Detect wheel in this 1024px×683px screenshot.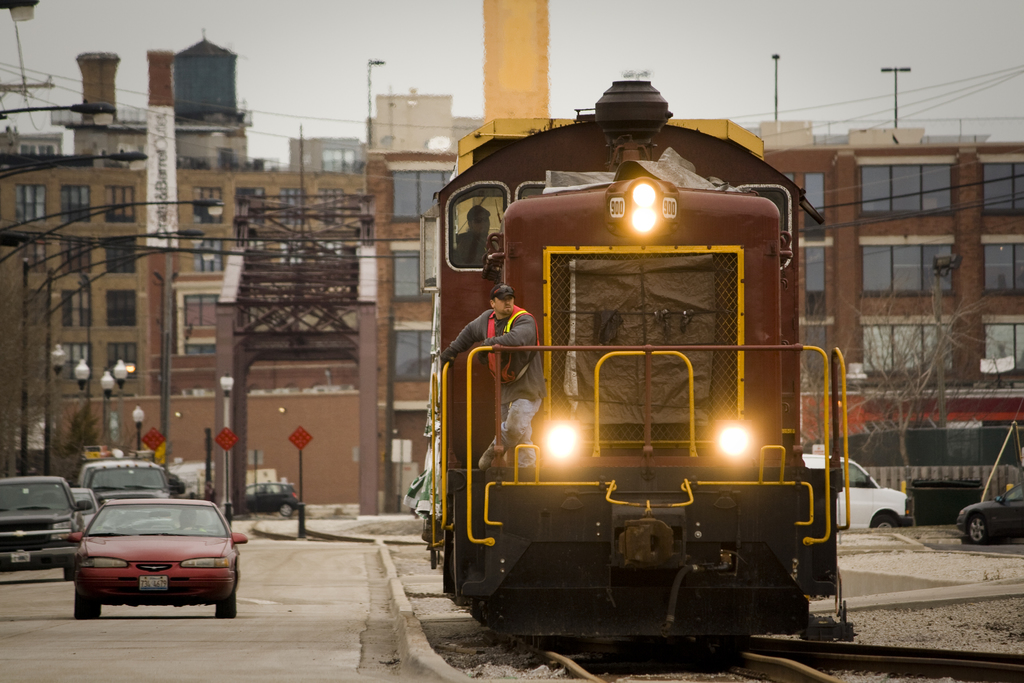
Detection: [left=74, top=564, right=102, bottom=619].
